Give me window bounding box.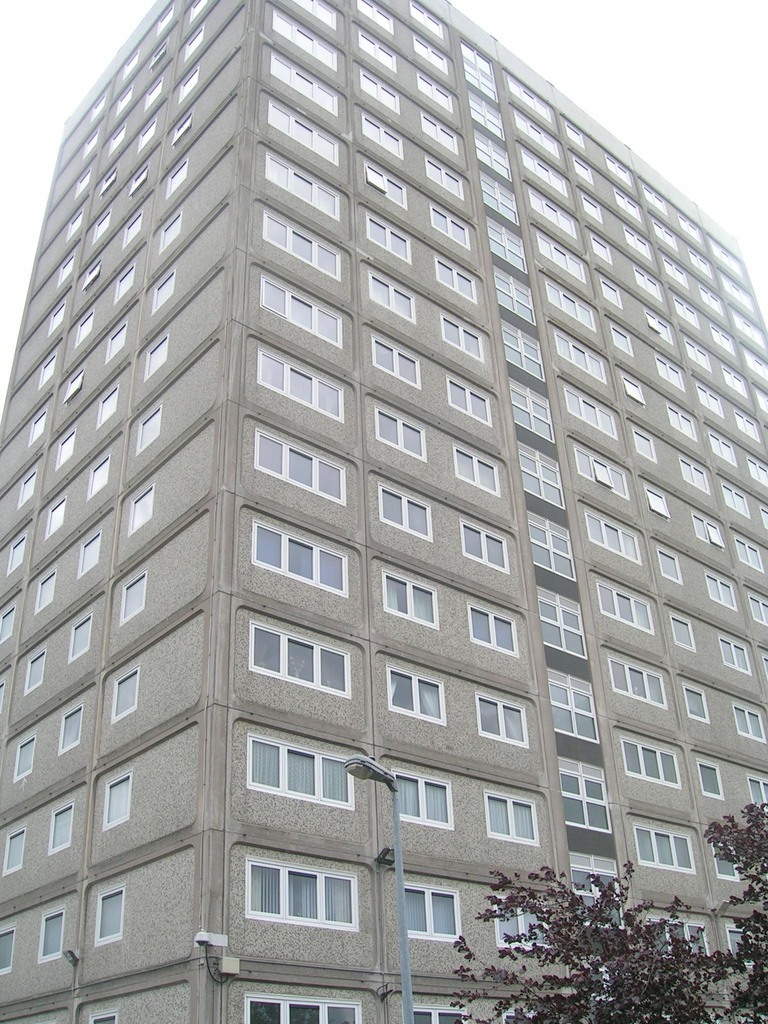
pyautogui.locateOnScreen(723, 373, 751, 387).
